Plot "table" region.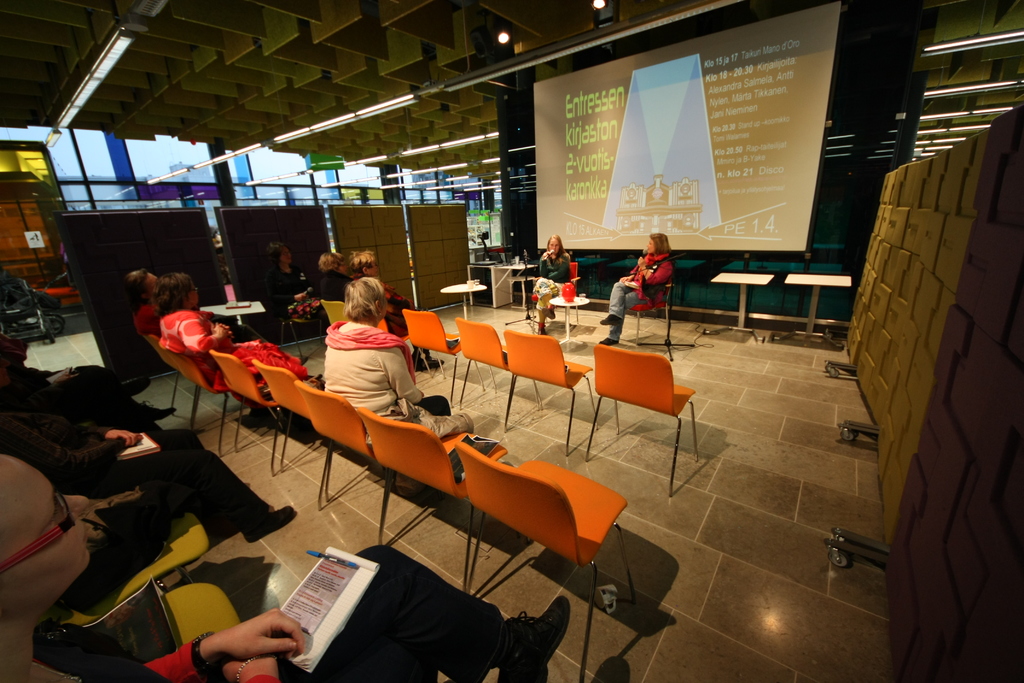
Plotted at 204,291,268,324.
